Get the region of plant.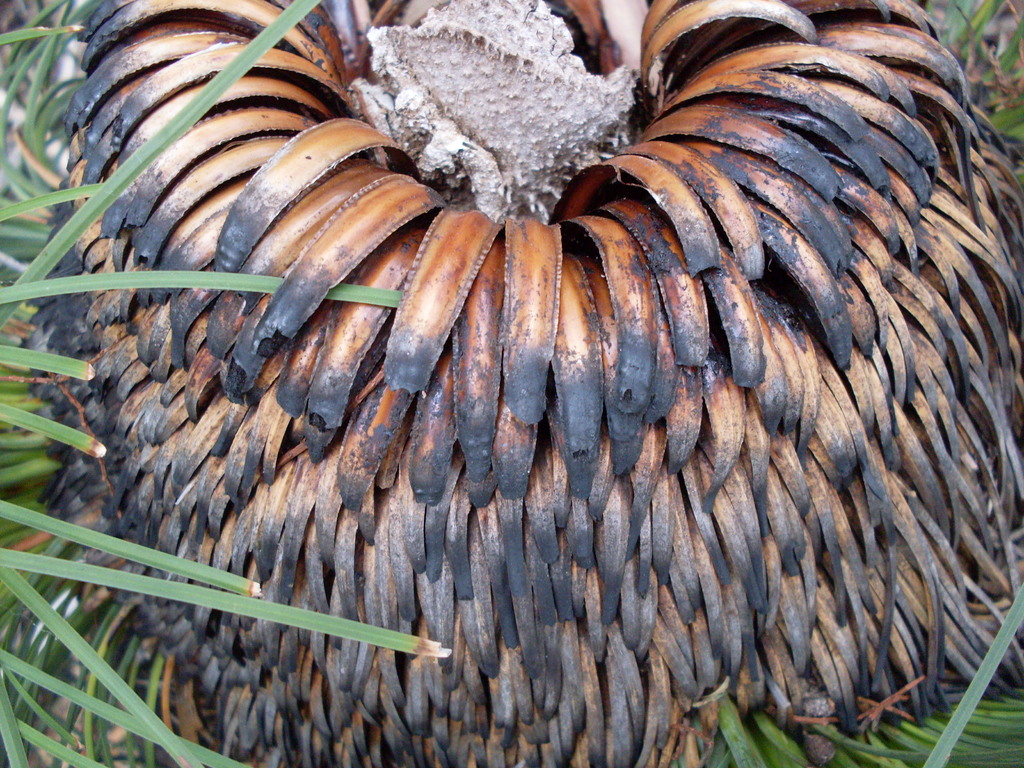
box(0, 0, 1023, 767).
